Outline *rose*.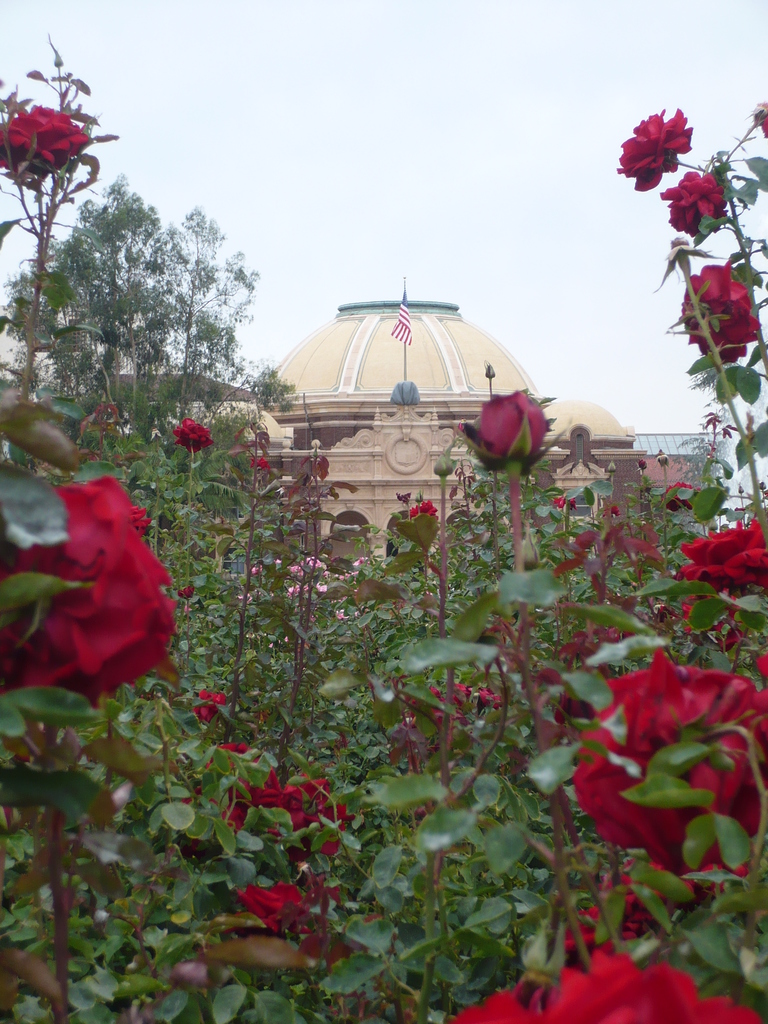
Outline: 665,481,704,512.
